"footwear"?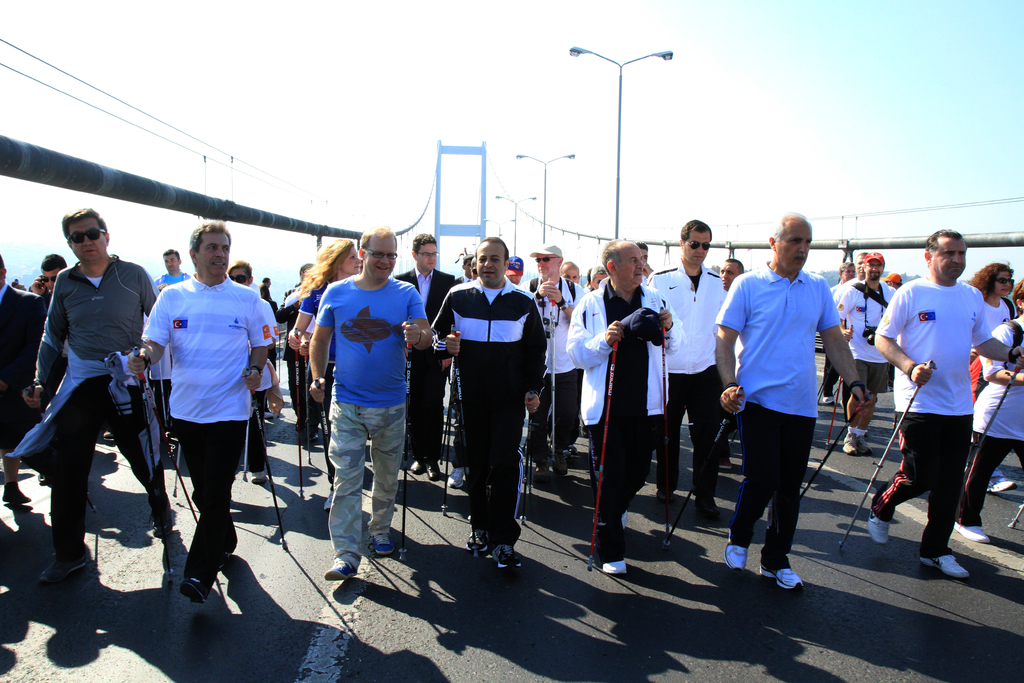
[x1=871, y1=507, x2=892, y2=545]
